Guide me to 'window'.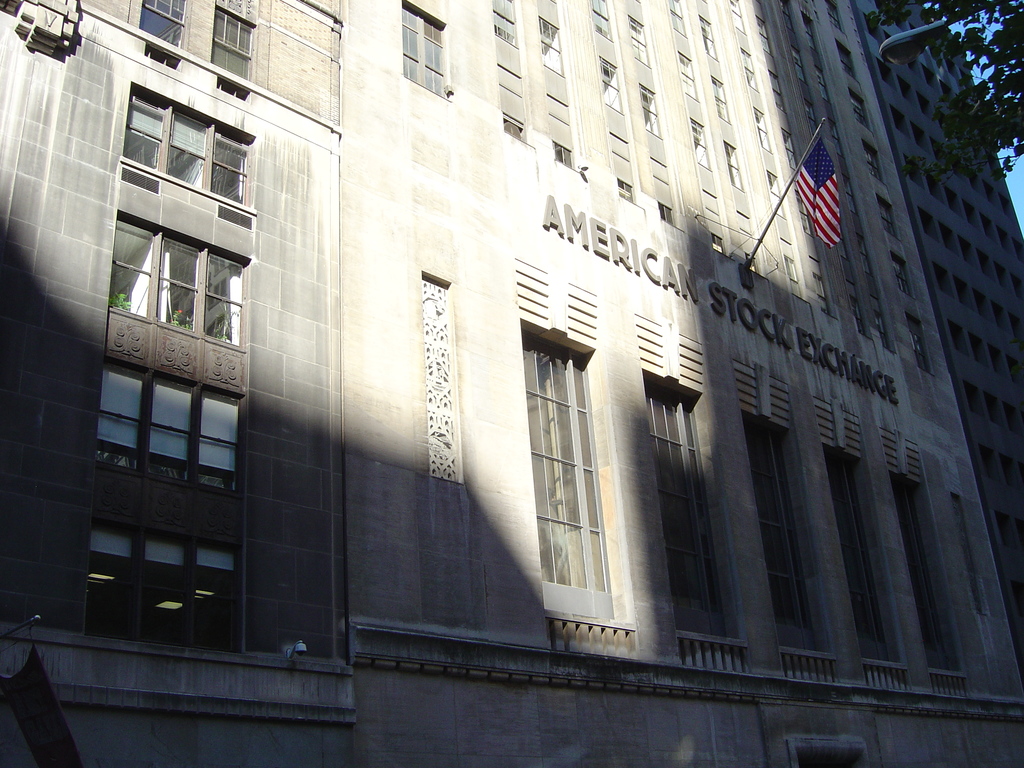
Guidance: <bbox>678, 51, 697, 98</bbox>.
